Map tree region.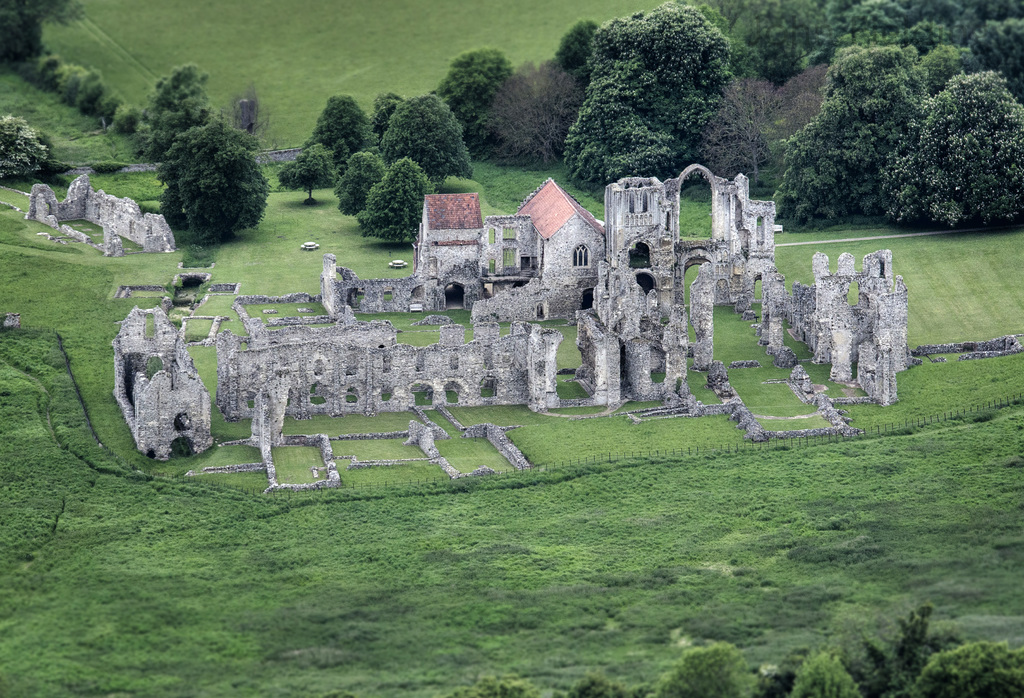
Mapped to x1=0, y1=115, x2=76, y2=178.
